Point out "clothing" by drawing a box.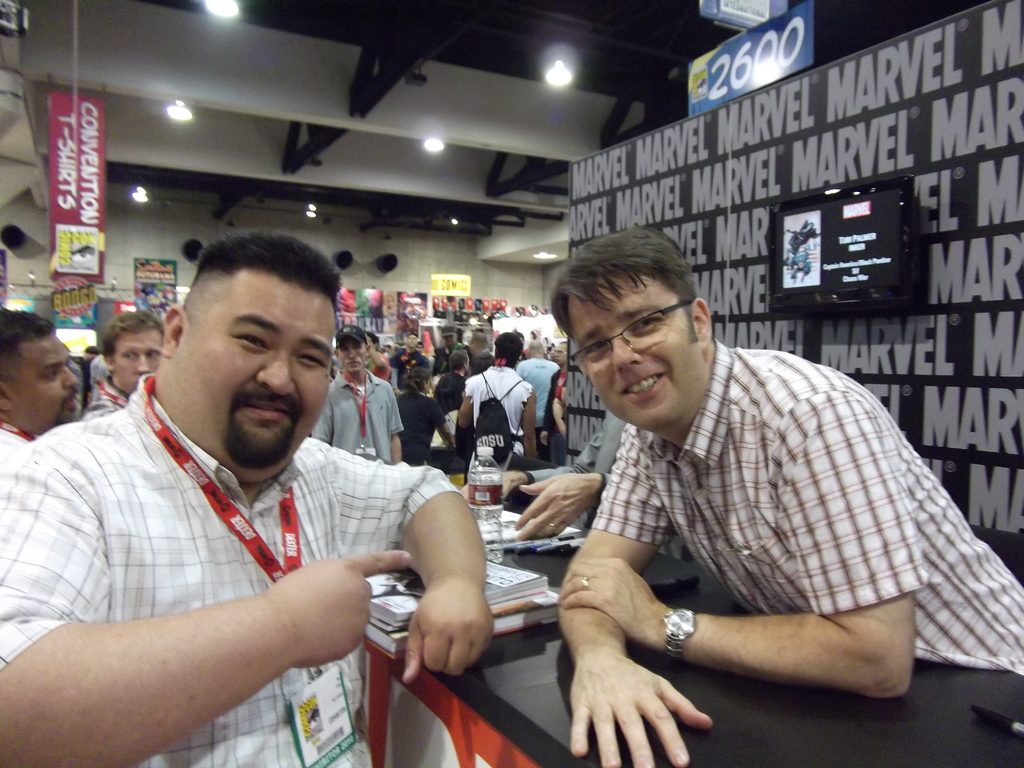
box=[589, 335, 1023, 673].
